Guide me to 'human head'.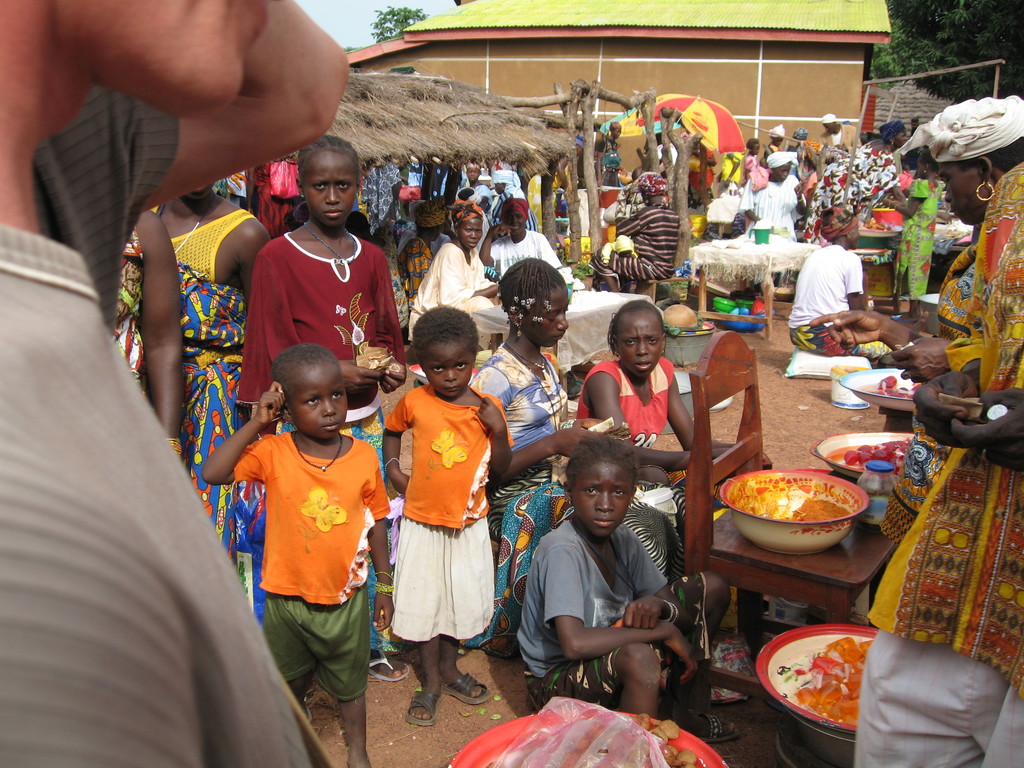
Guidance: 608/119/623/138.
